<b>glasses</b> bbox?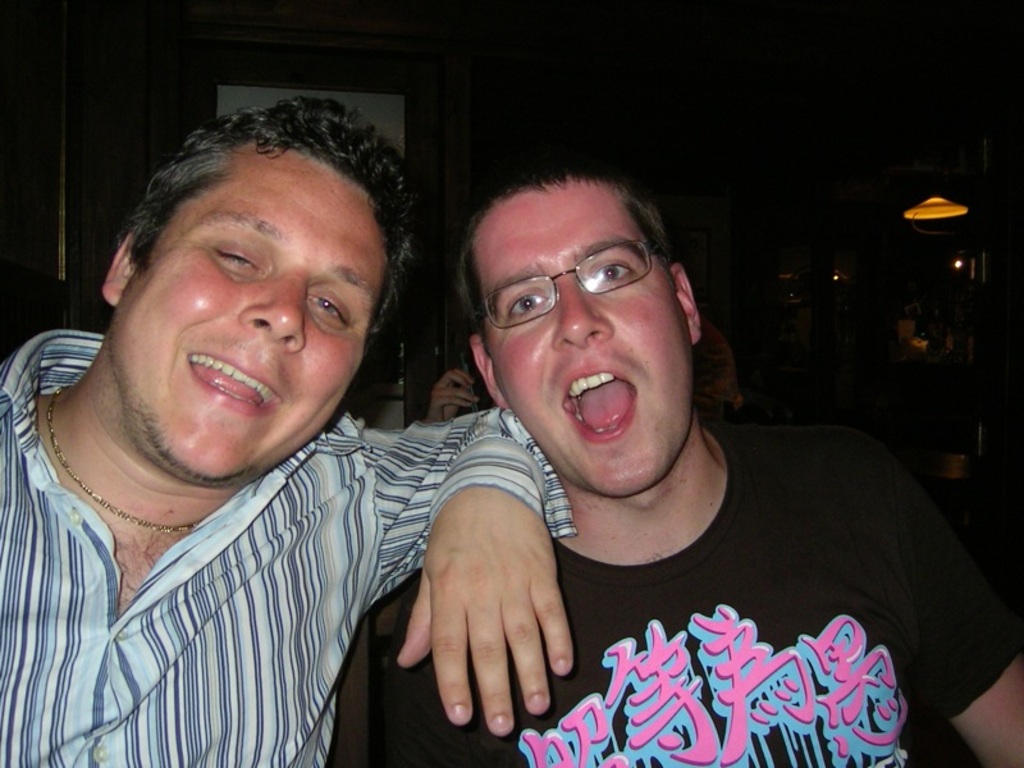
x1=463, y1=243, x2=689, y2=335
